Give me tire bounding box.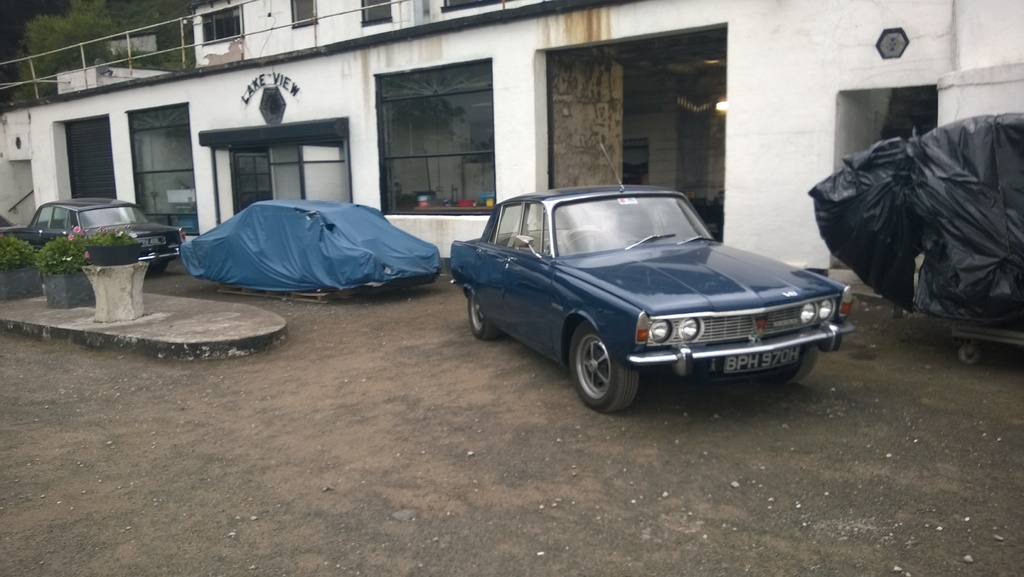
565:322:635:405.
